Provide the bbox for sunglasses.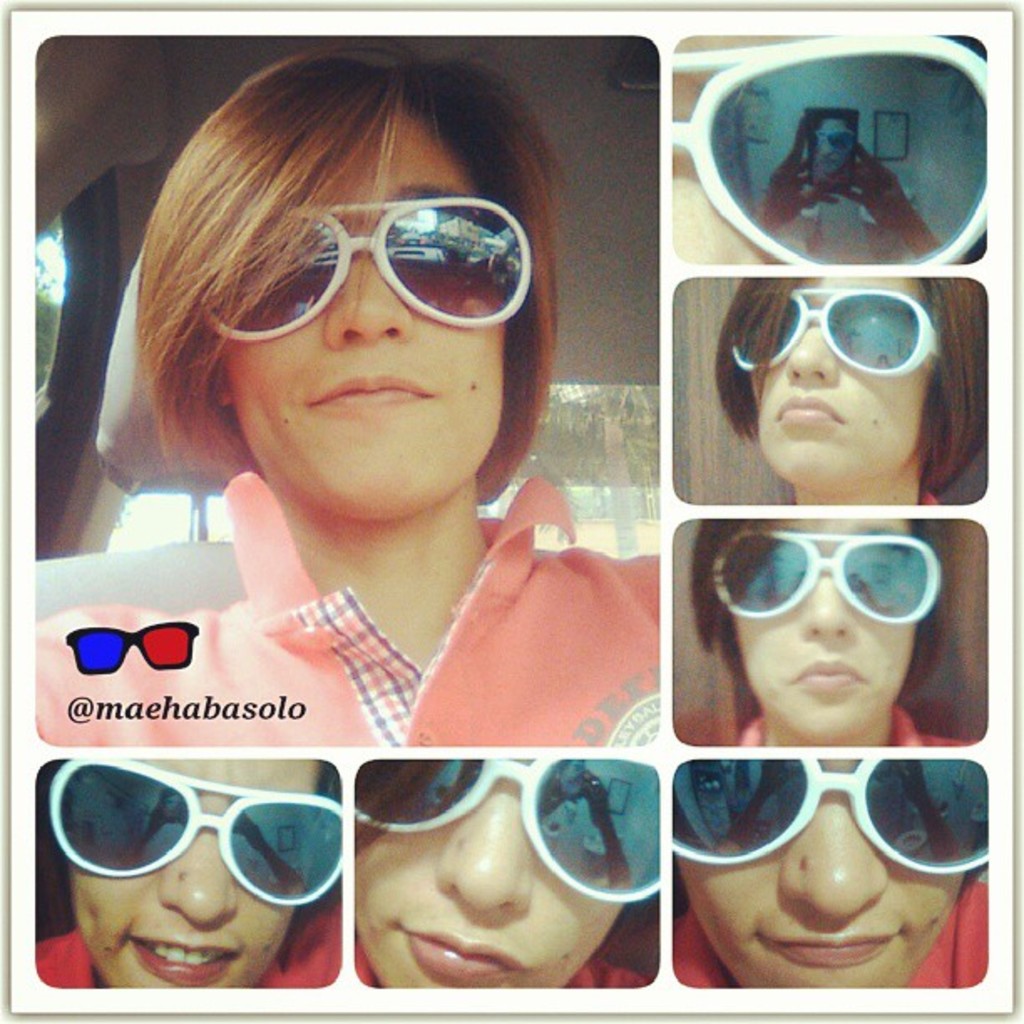
[x1=668, y1=38, x2=984, y2=268].
